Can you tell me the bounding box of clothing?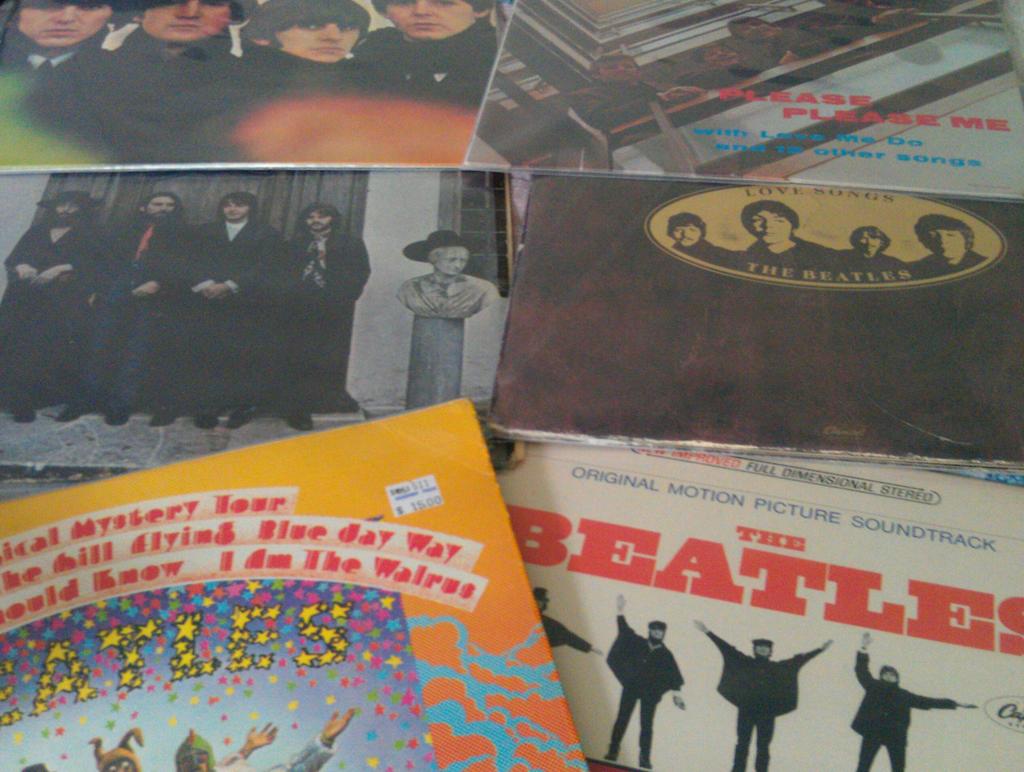
{"x1": 0, "y1": 13, "x2": 115, "y2": 115}.
